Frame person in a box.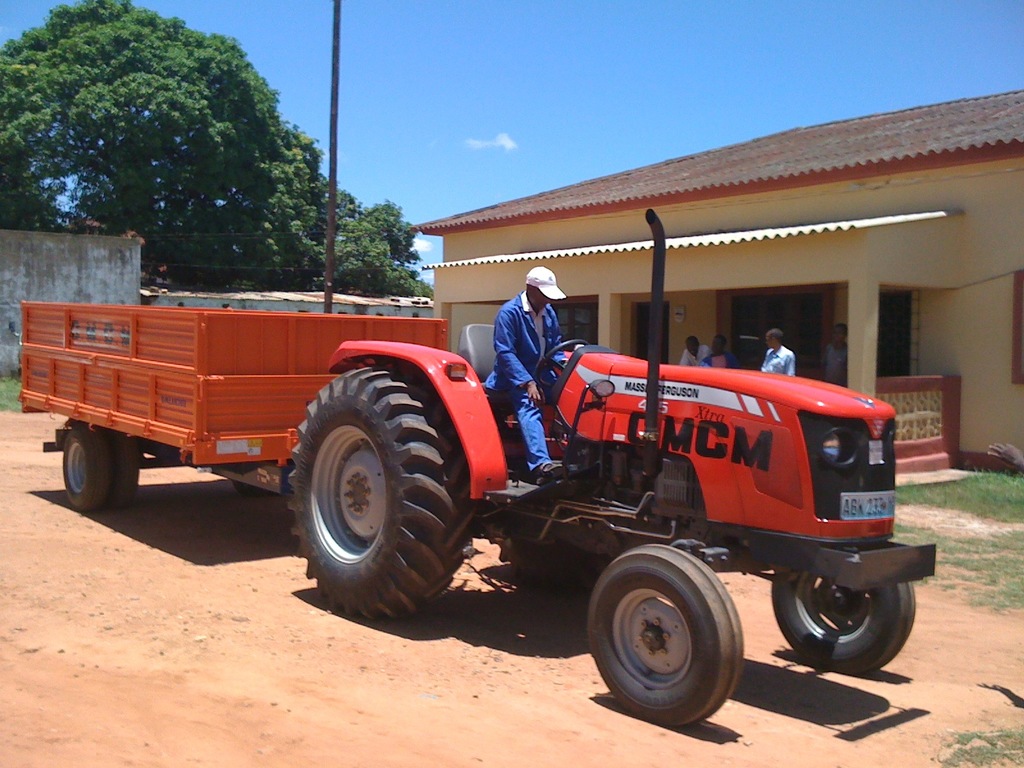
BBox(697, 335, 742, 368).
